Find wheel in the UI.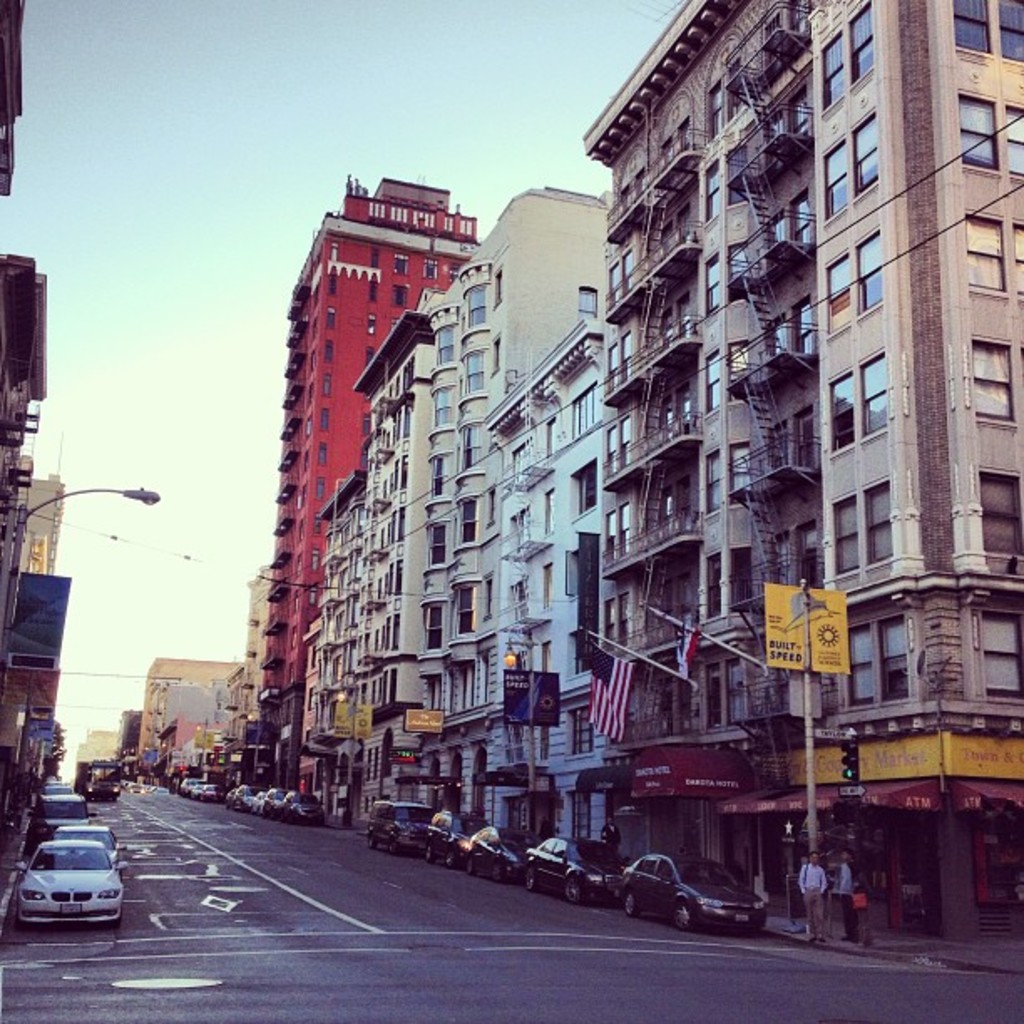
UI element at 525 868 535 888.
